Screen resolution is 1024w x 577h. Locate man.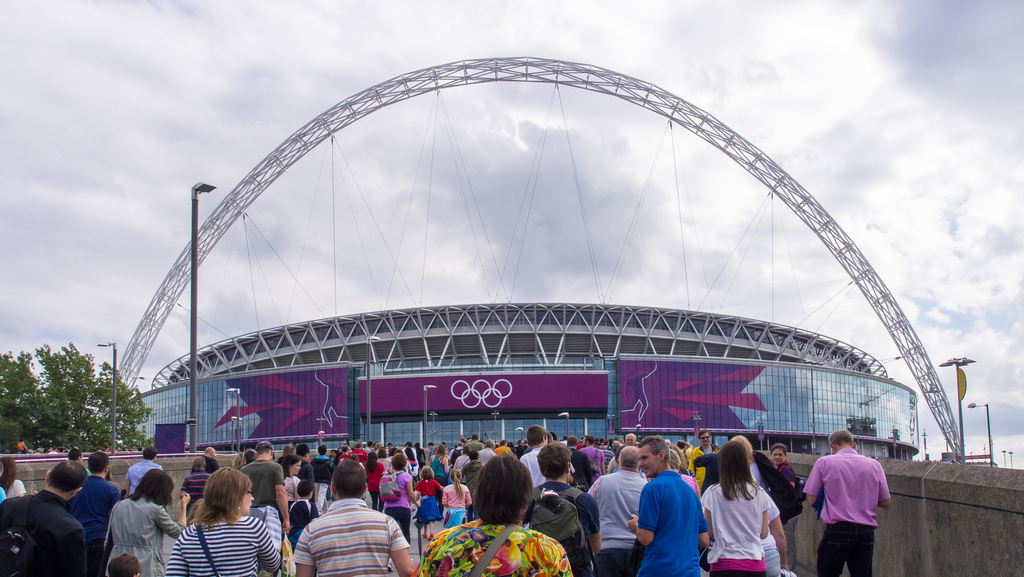
locate(292, 467, 404, 571).
